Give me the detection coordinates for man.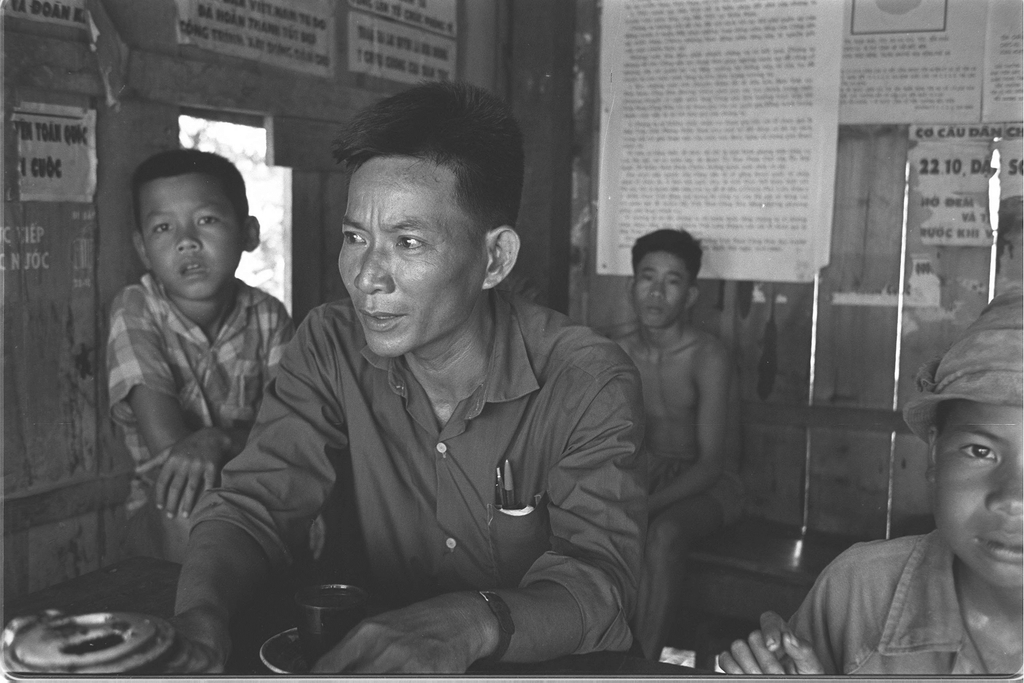
crop(596, 206, 766, 668).
